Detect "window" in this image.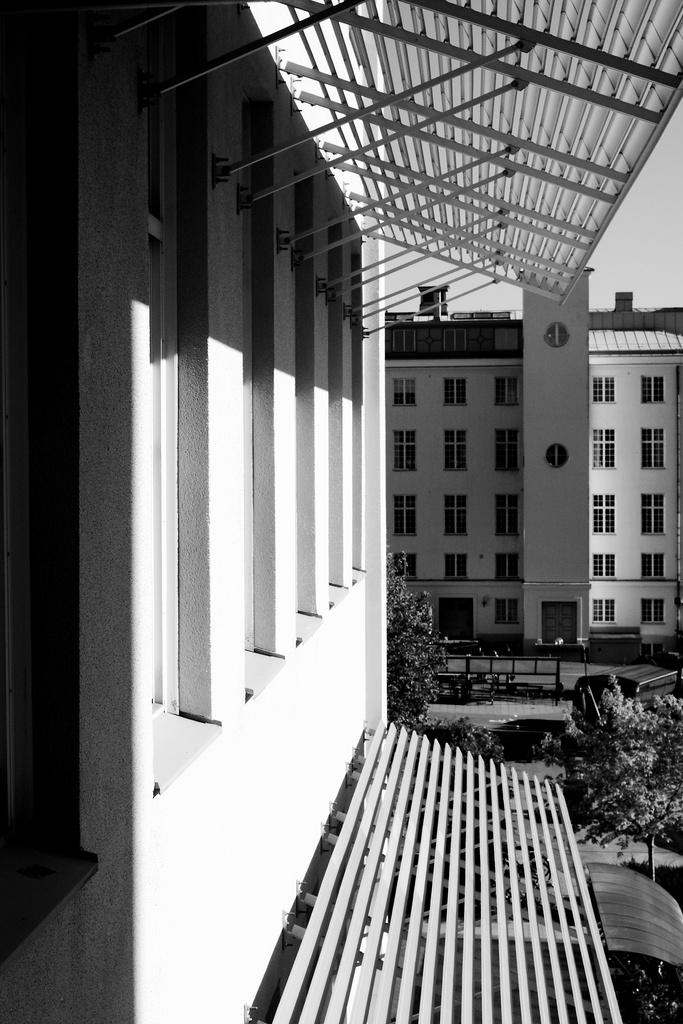
Detection: 446 555 468 578.
